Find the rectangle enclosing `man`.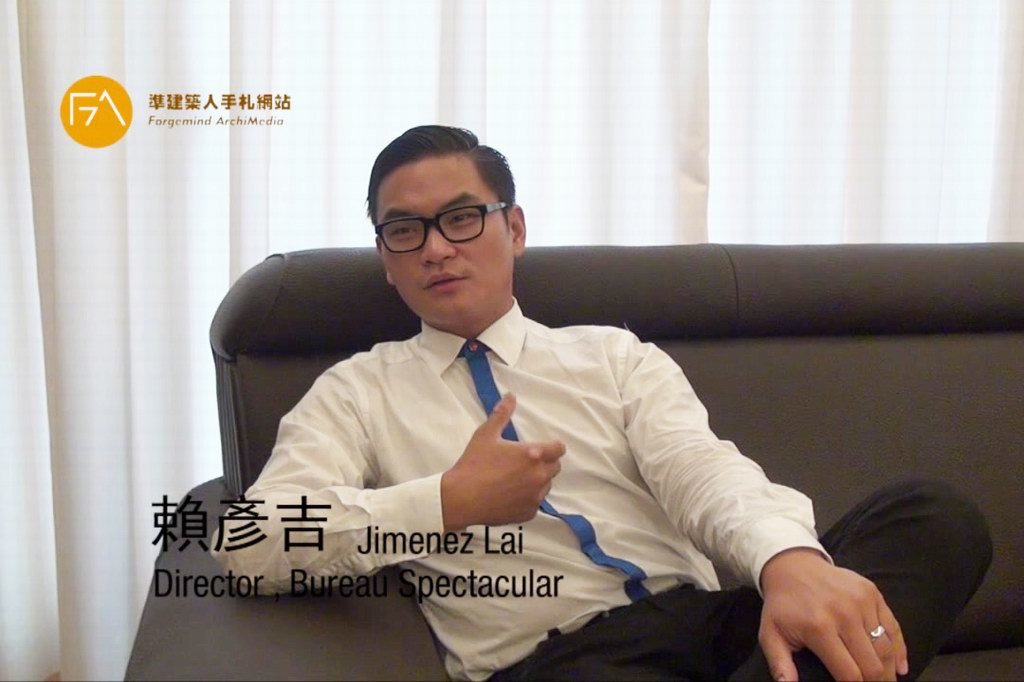
bbox(207, 120, 991, 681).
